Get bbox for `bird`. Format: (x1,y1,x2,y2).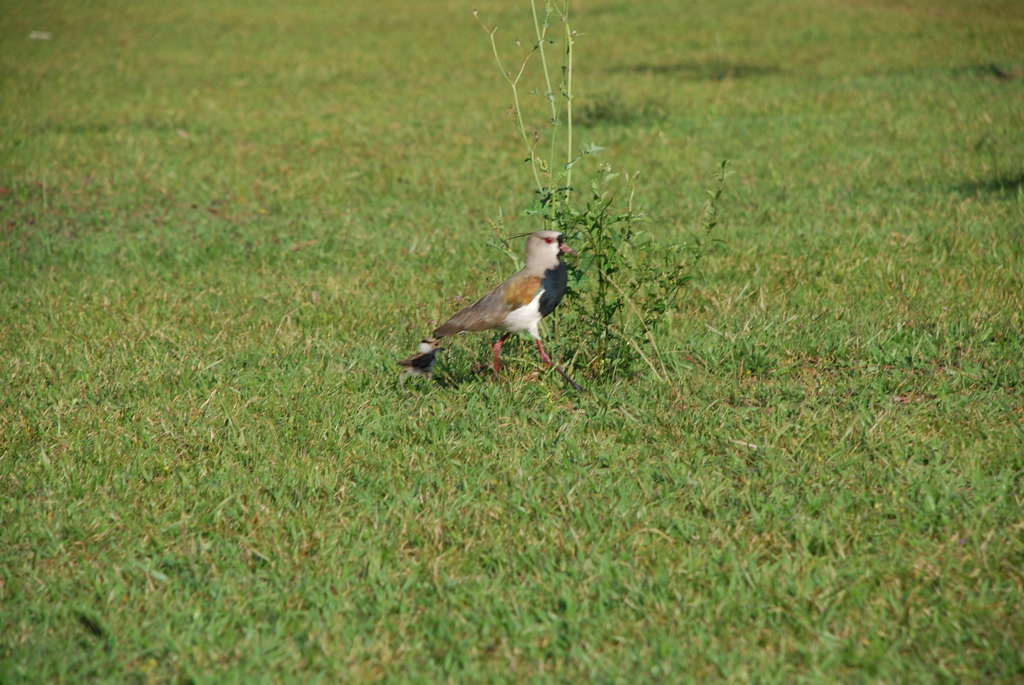
(395,222,579,386).
